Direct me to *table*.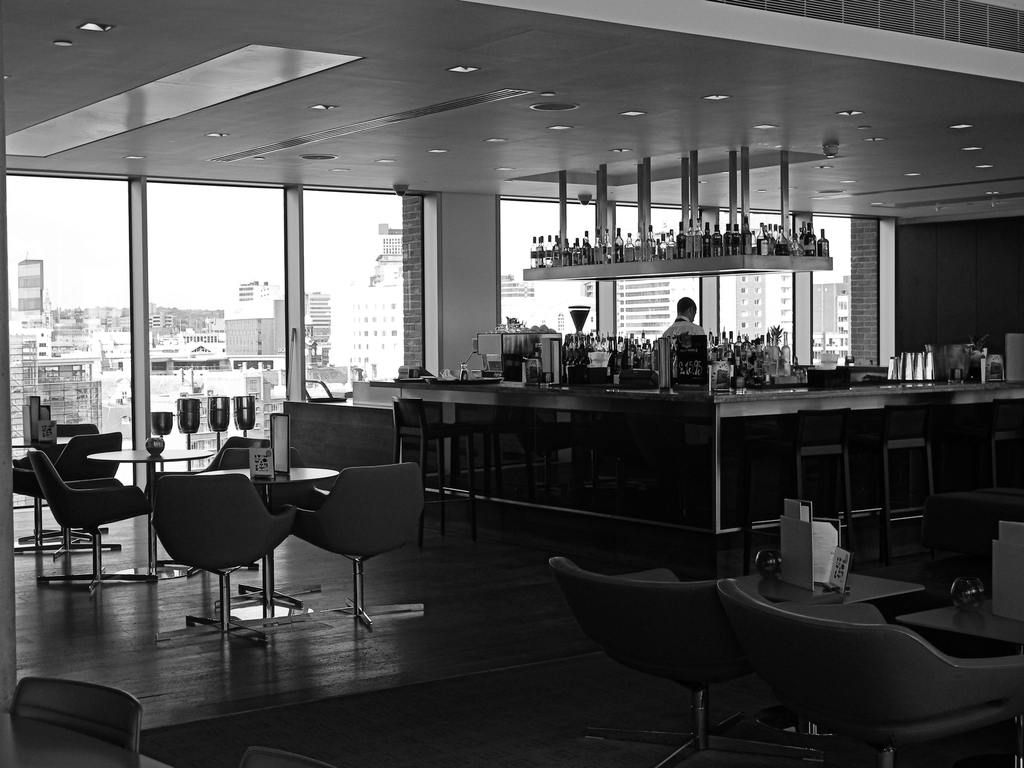
Direction: 900/587/1023/661.
